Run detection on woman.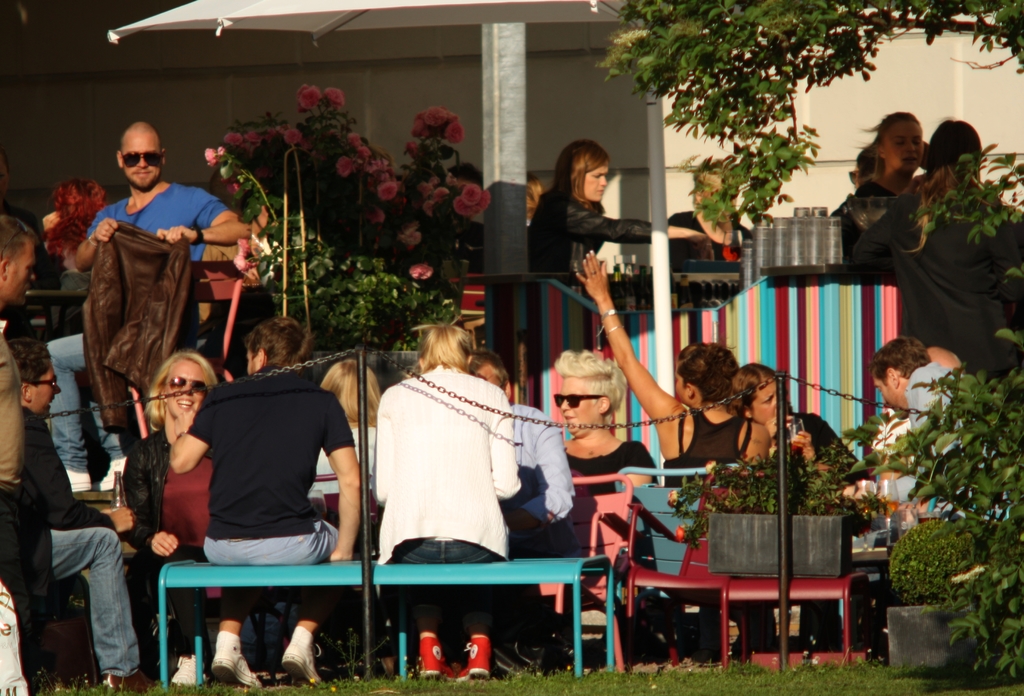
Result: Rect(838, 109, 945, 259).
